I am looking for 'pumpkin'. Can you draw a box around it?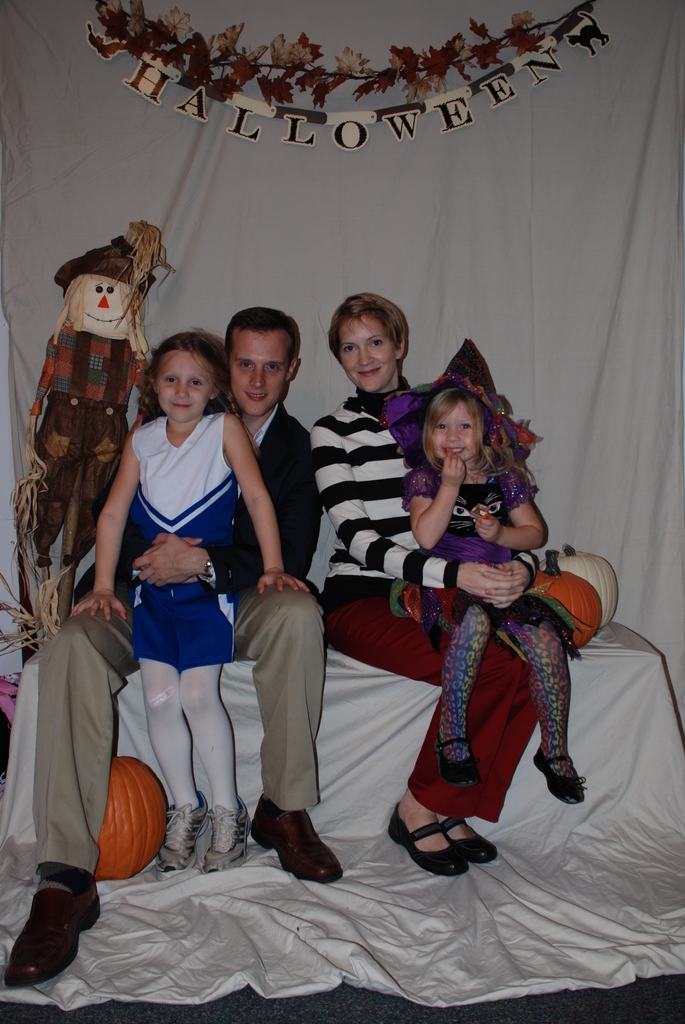
Sure, the bounding box is 86/758/155/873.
